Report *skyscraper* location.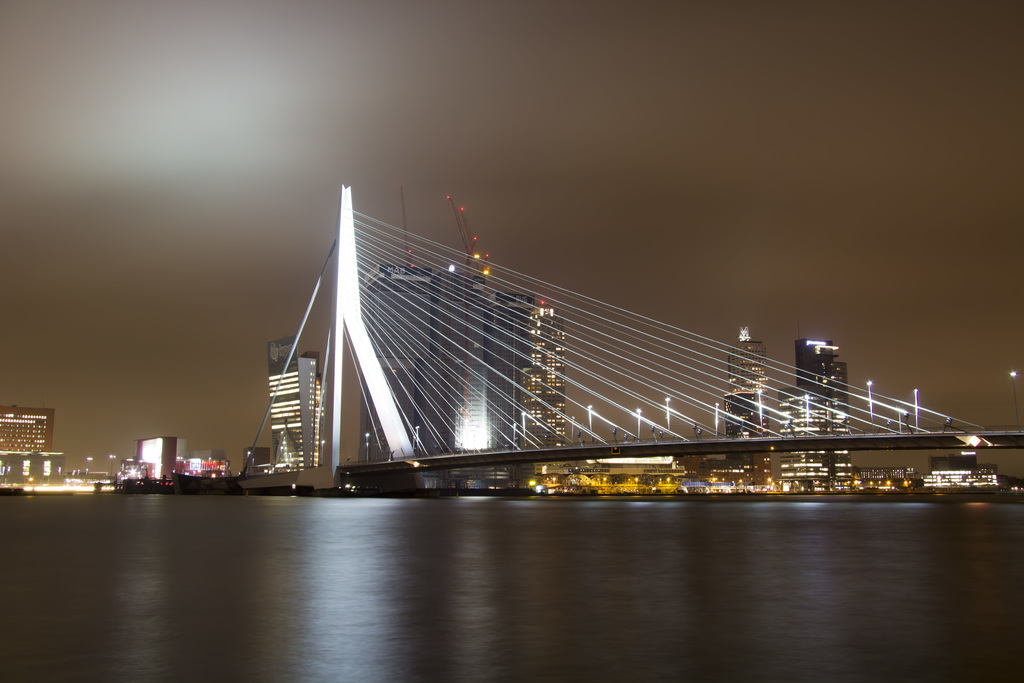
Report: <box>785,335,858,434</box>.
